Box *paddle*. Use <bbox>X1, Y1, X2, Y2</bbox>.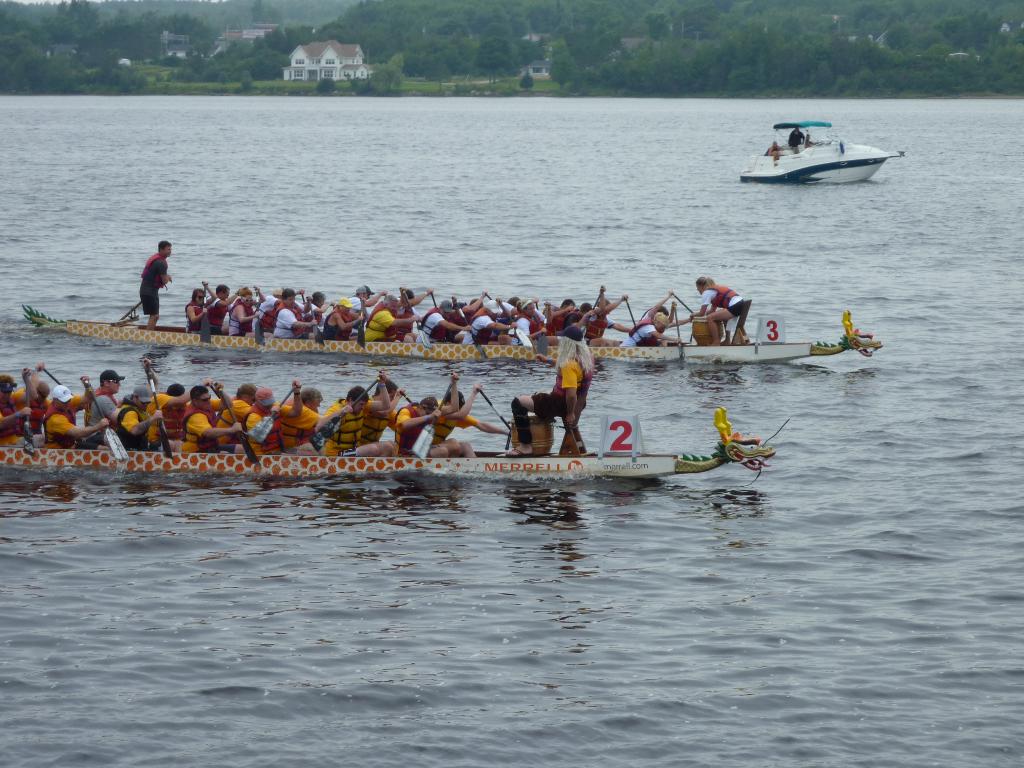
<bbox>451, 298, 484, 356</bbox>.
